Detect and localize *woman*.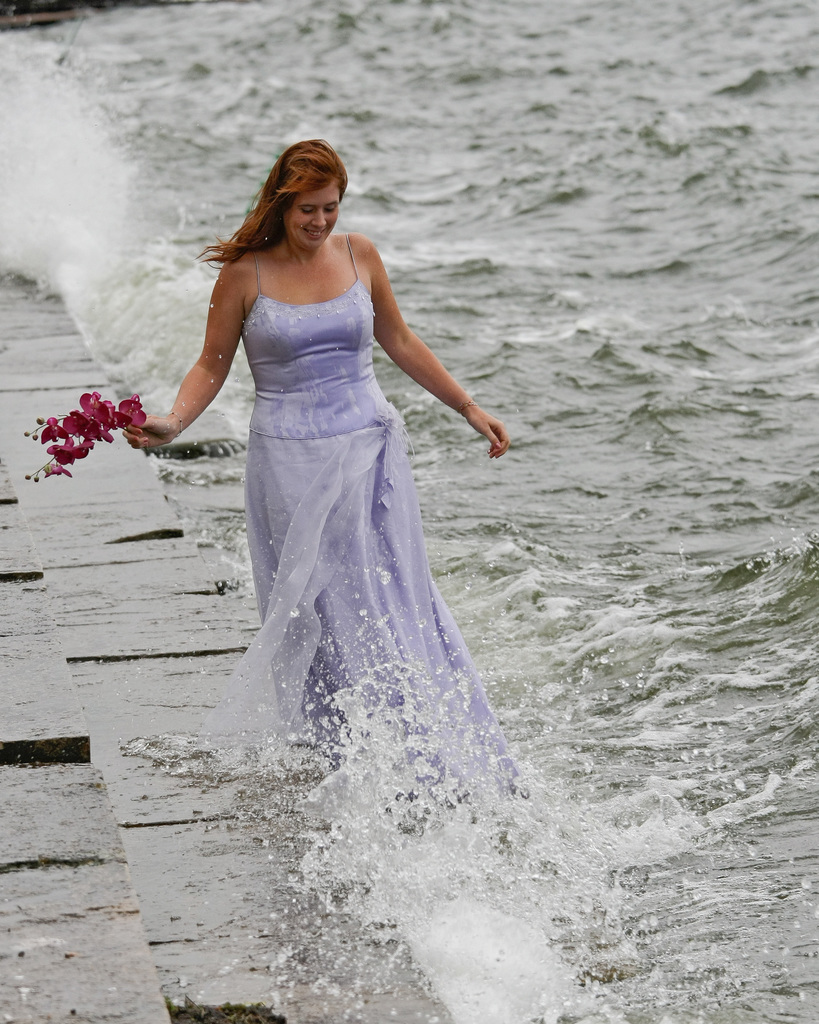
Localized at (127, 145, 532, 792).
